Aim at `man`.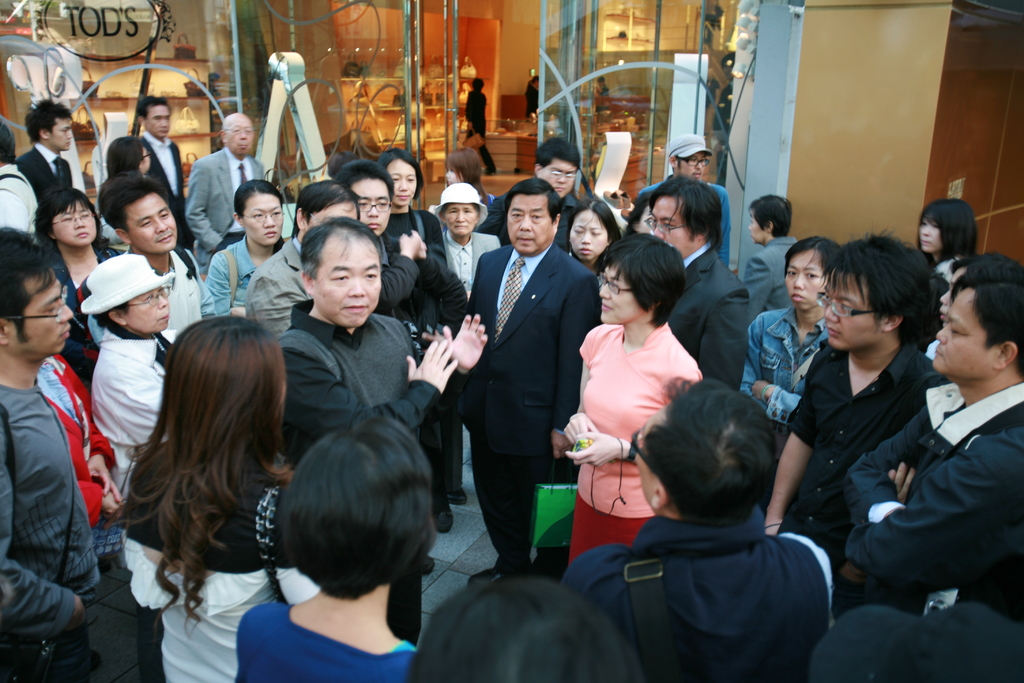
Aimed at 755,233,955,543.
